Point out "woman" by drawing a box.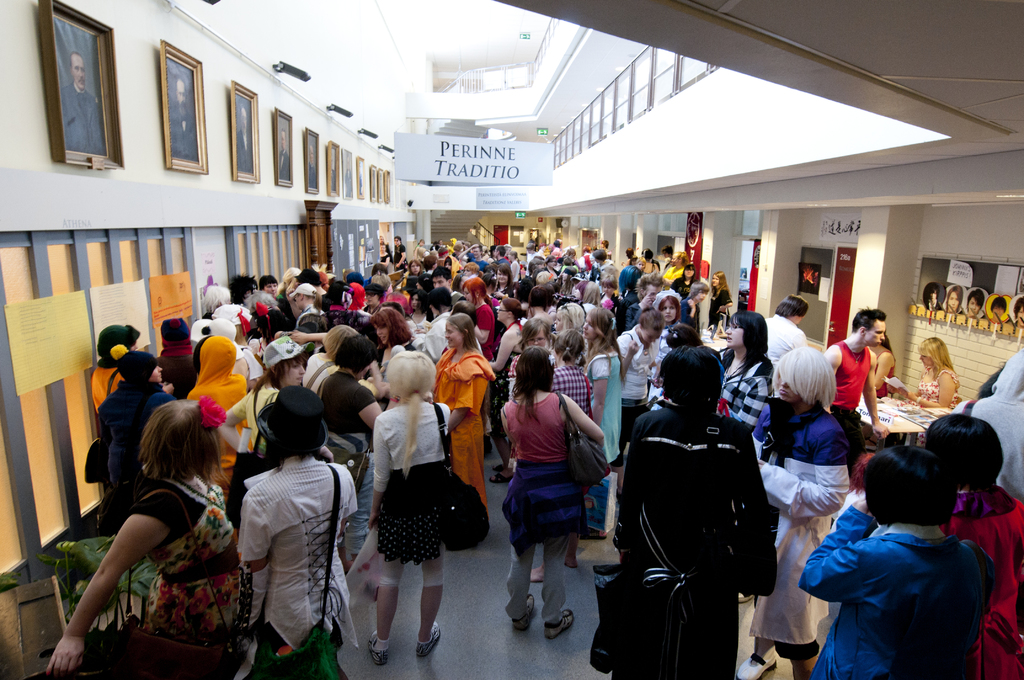
bbox=[600, 273, 615, 312].
